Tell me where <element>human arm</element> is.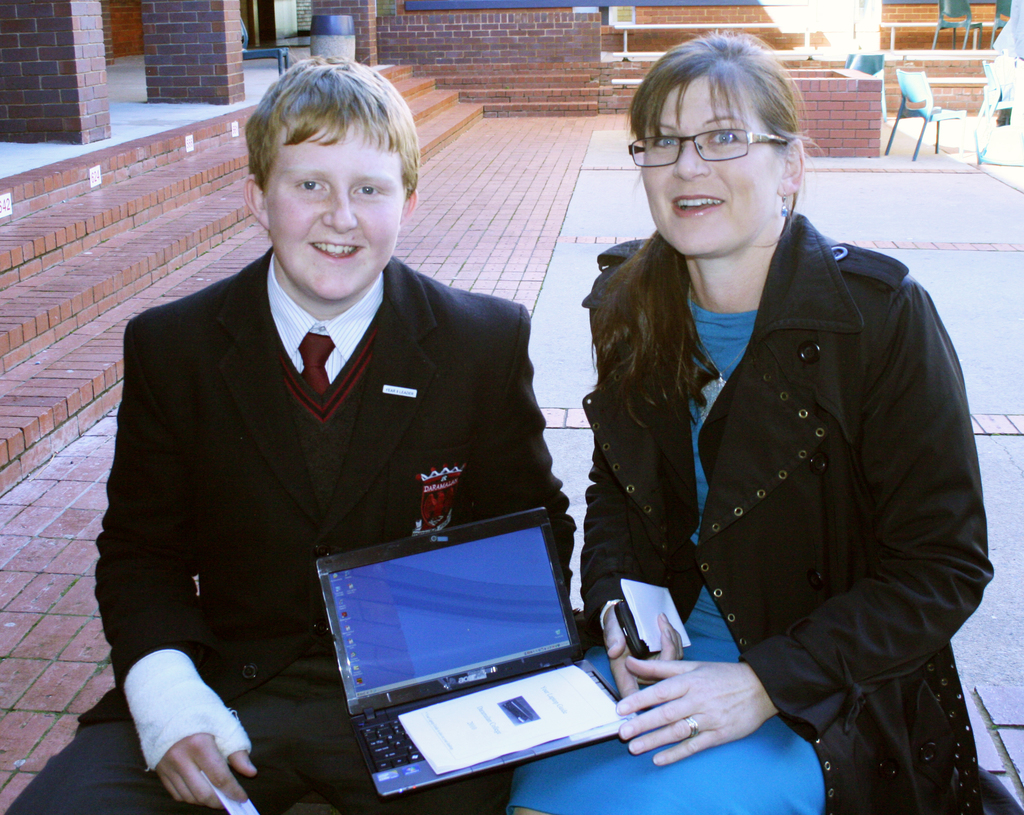
<element>human arm</element> is at left=579, top=456, right=690, bottom=683.
